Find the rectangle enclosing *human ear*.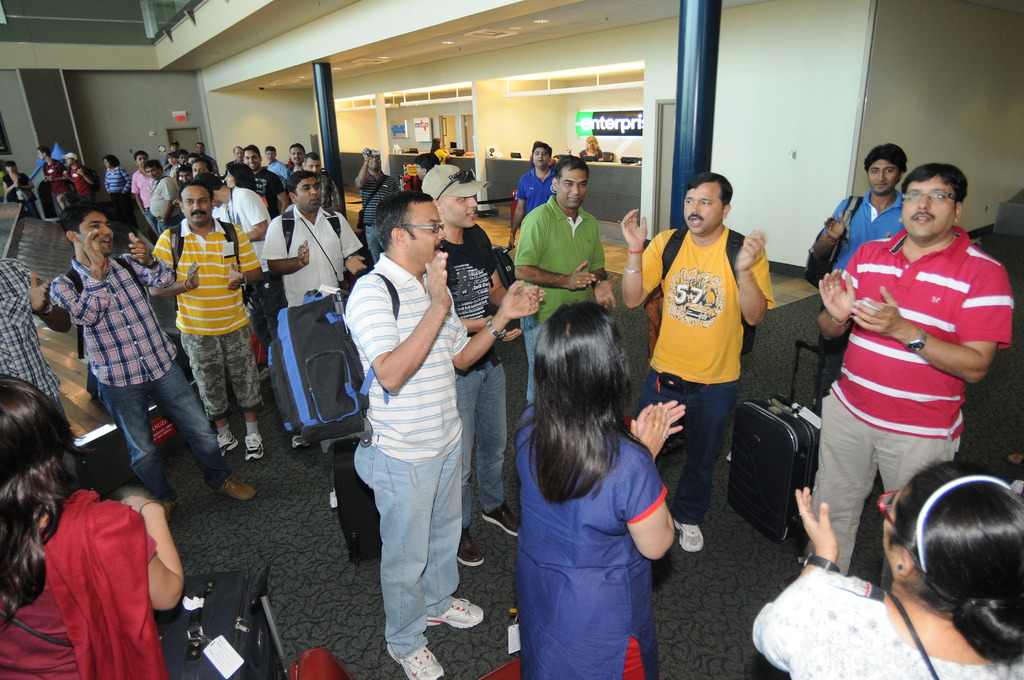
(x1=67, y1=227, x2=83, y2=247).
